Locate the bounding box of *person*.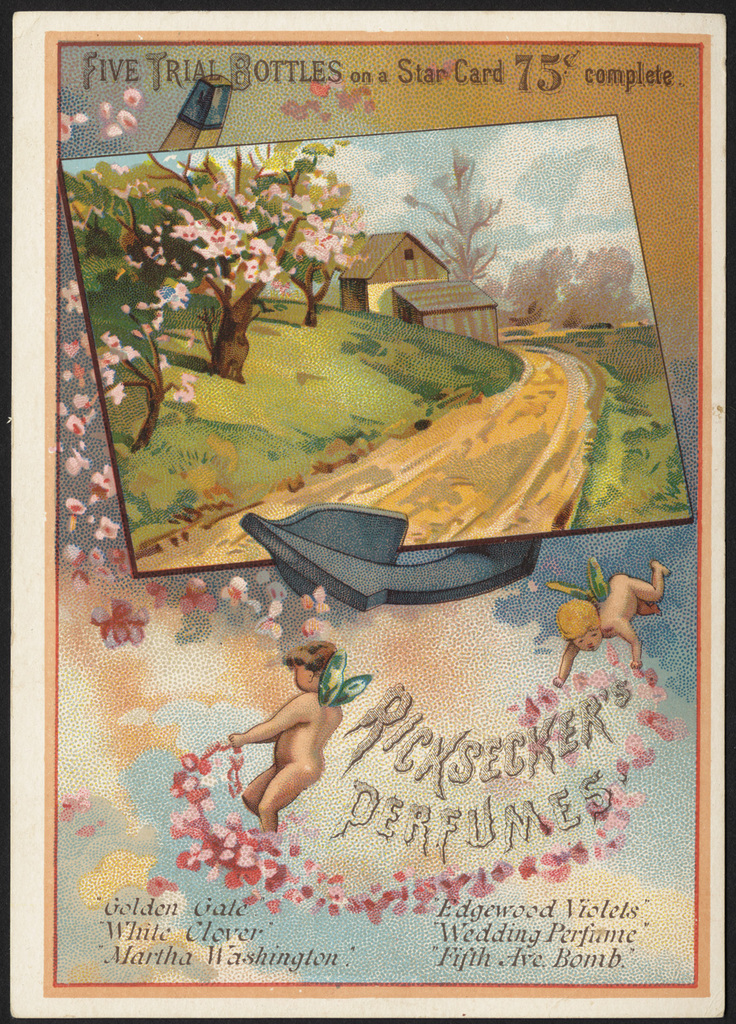
Bounding box: box(231, 635, 345, 834).
